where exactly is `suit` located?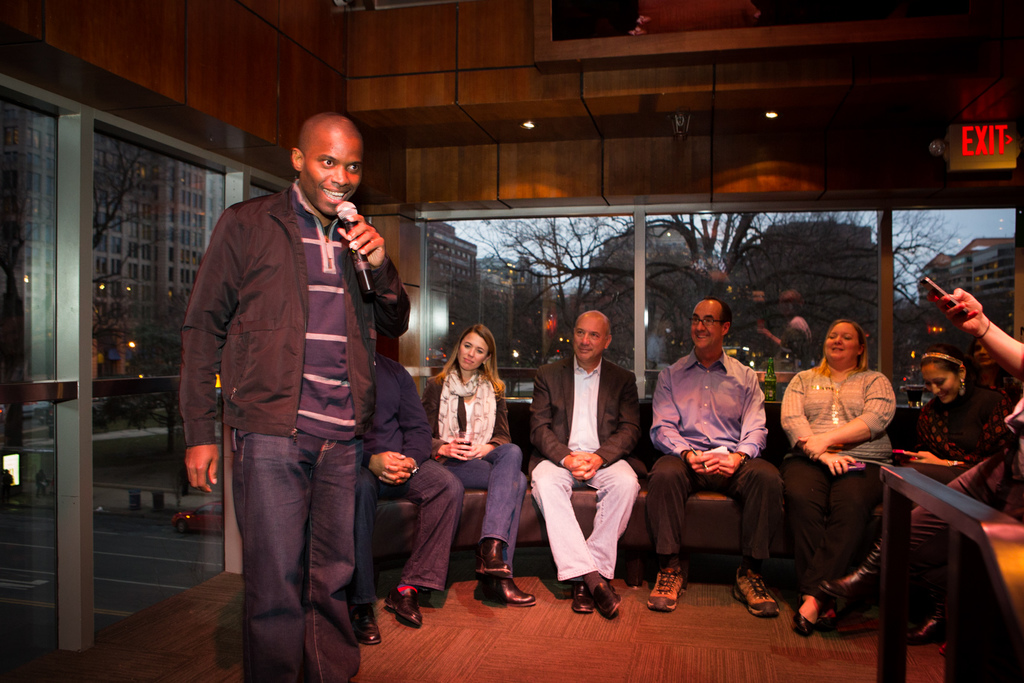
Its bounding box is rect(525, 350, 636, 475).
